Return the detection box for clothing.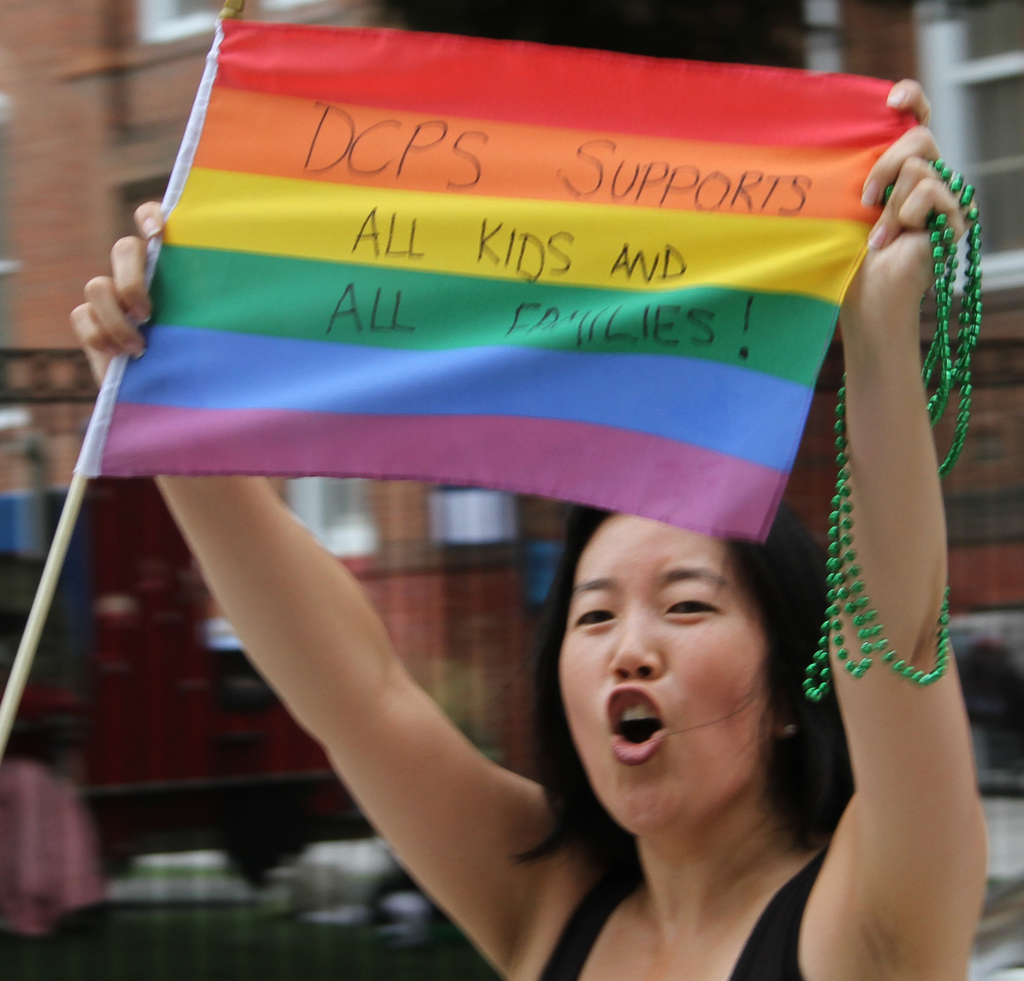
(left=536, top=841, right=835, bottom=980).
